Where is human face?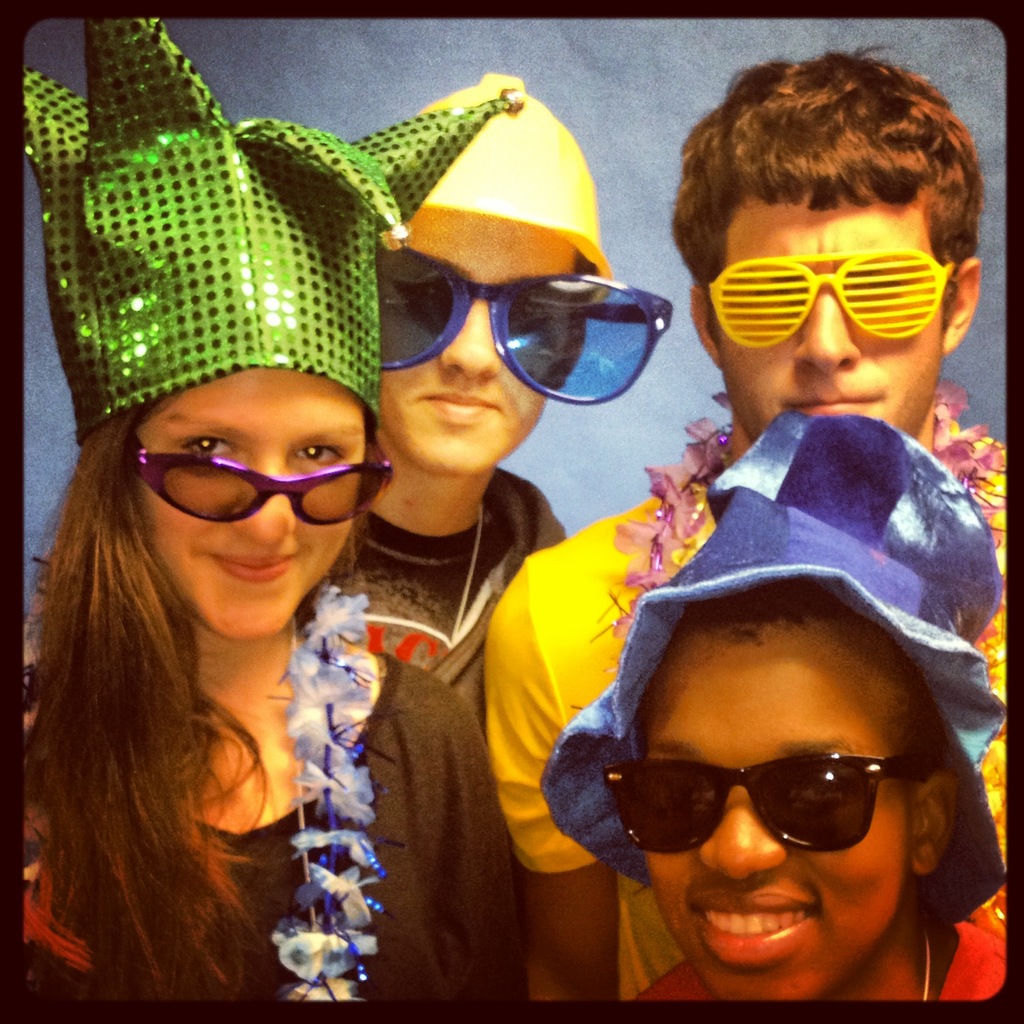
rect(641, 621, 914, 1008).
